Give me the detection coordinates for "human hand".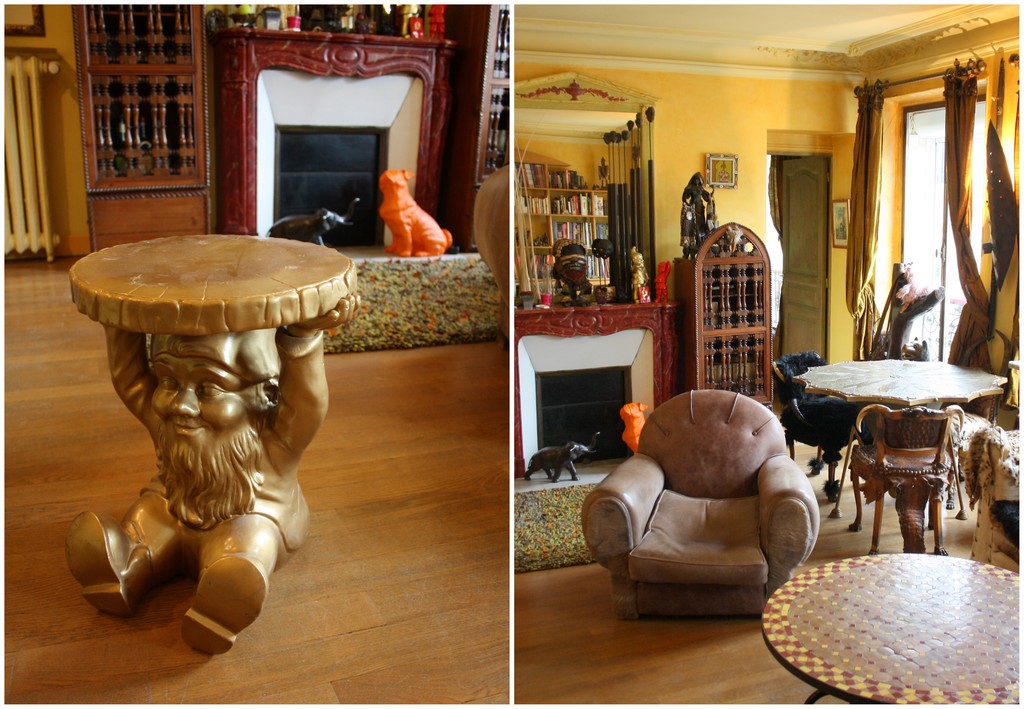
(x1=634, y1=261, x2=644, y2=271).
